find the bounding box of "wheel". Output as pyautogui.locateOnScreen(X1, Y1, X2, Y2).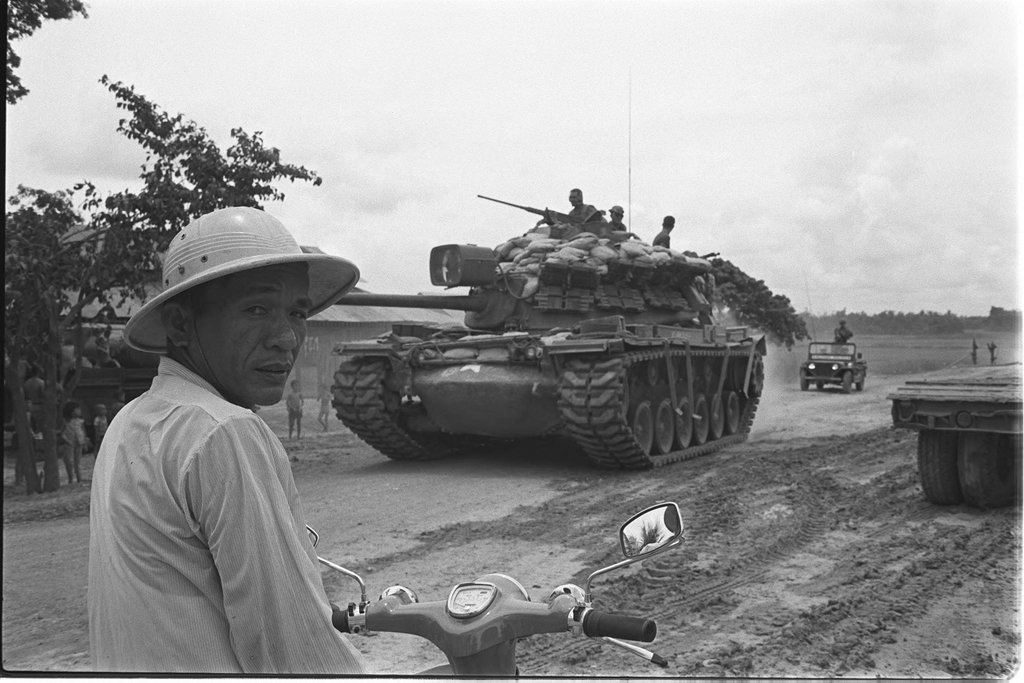
pyautogui.locateOnScreen(673, 399, 692, 443).
